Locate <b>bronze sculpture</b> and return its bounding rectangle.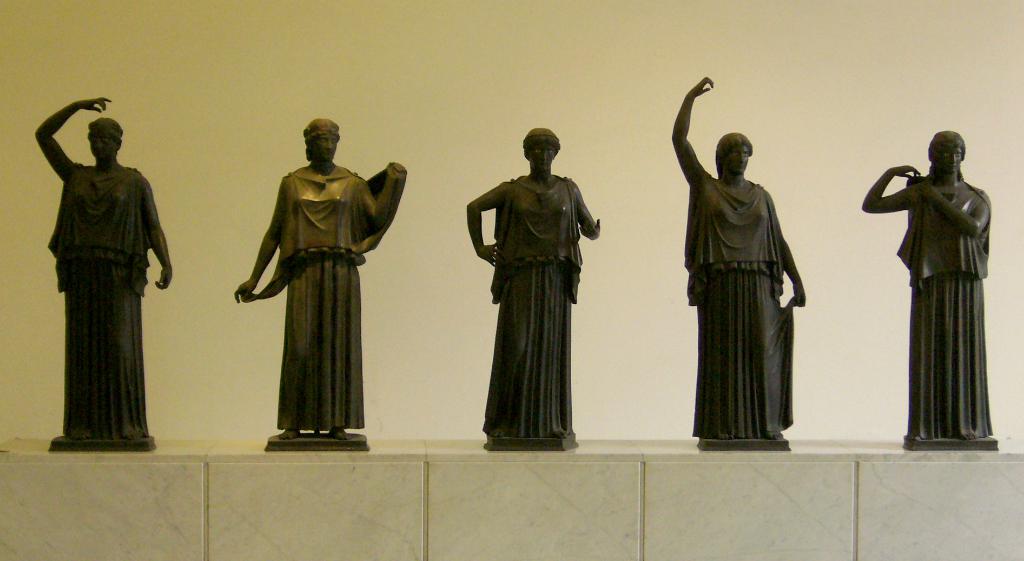
Rect(230, 113, 412, 454).
